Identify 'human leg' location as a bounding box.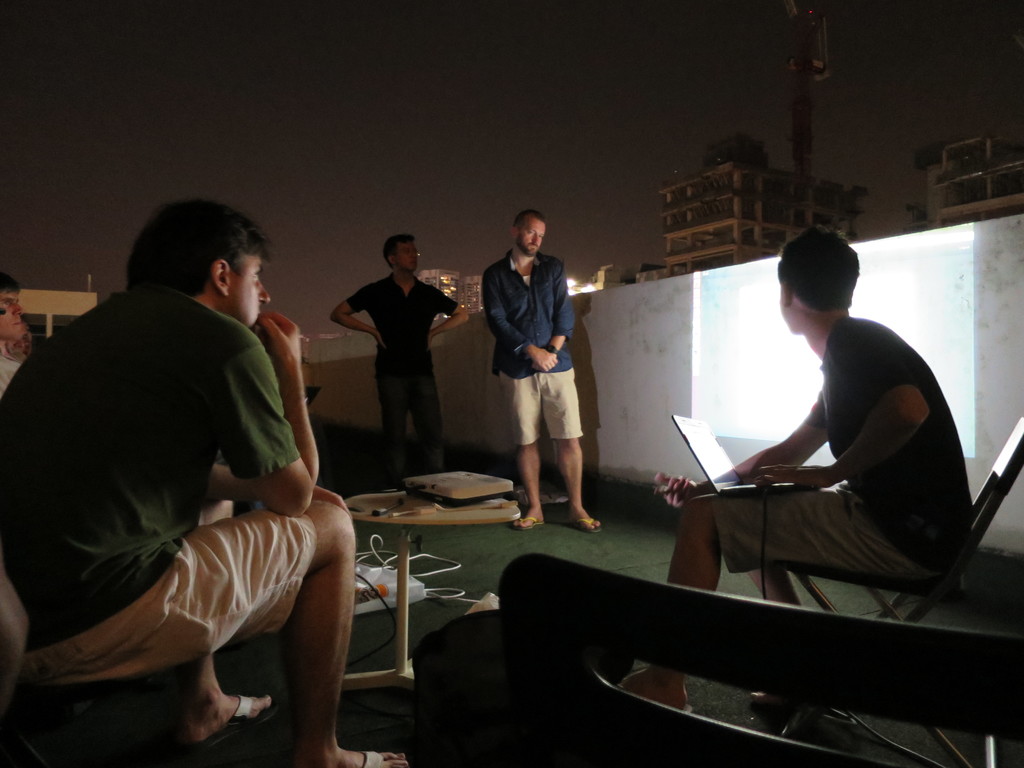
bbox=[160, 659, 271, 753].
